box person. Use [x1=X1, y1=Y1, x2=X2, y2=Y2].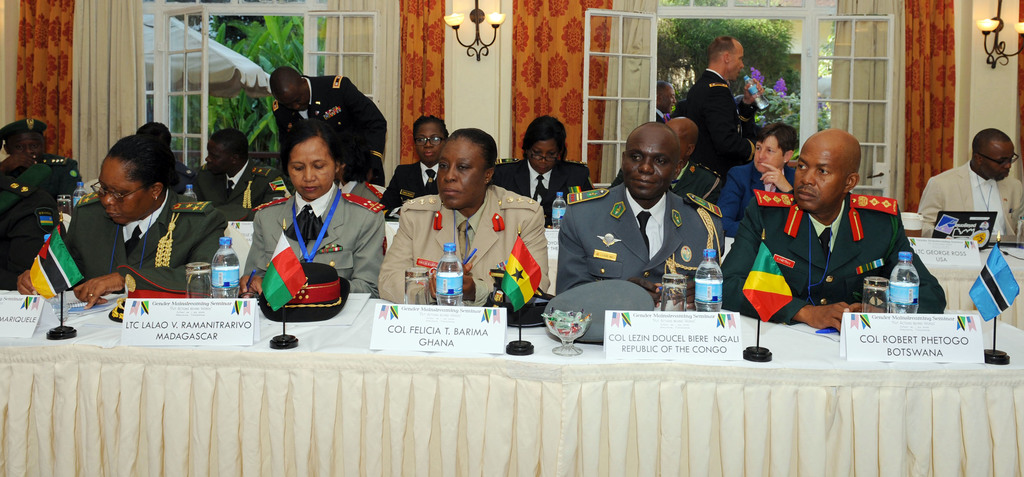
[x1=271, y1=64, x2=388, y2=185].
